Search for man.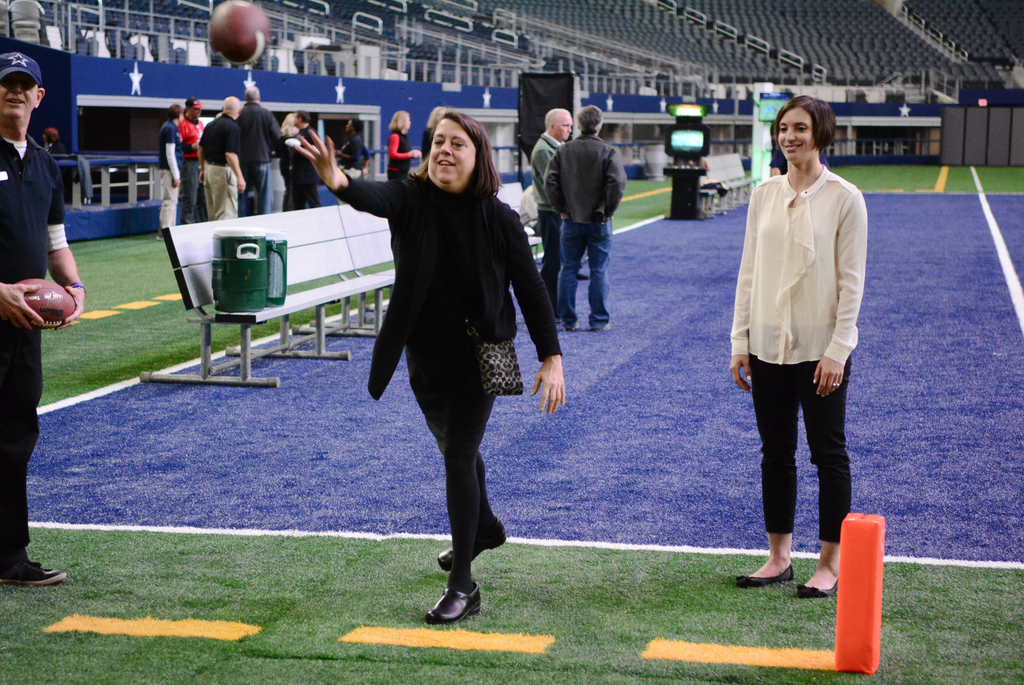
Found at <region>328, 116, 374, 186</region>.
